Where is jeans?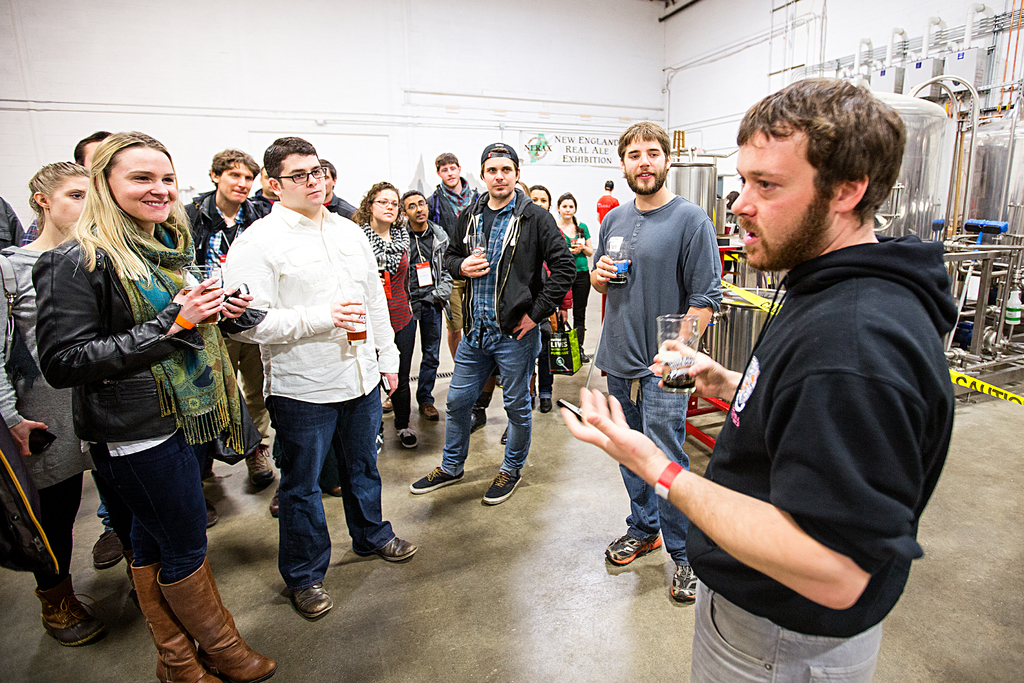
select_region(270, 385, 401, 604).
